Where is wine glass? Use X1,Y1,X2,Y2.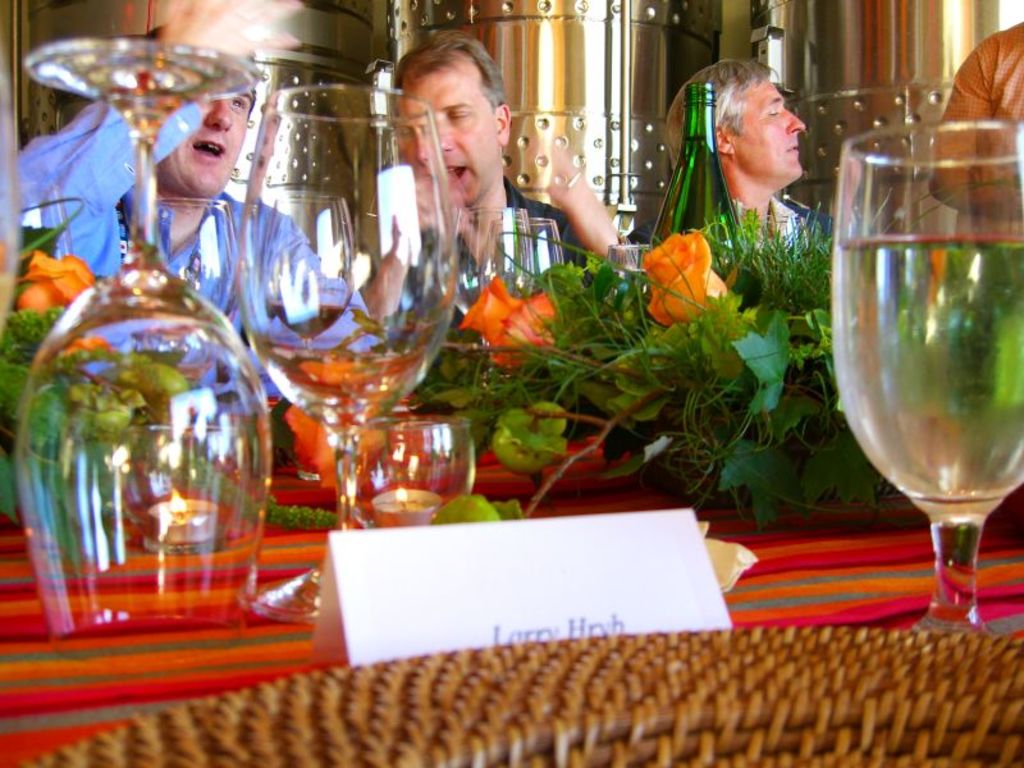
241,86,462,623.
